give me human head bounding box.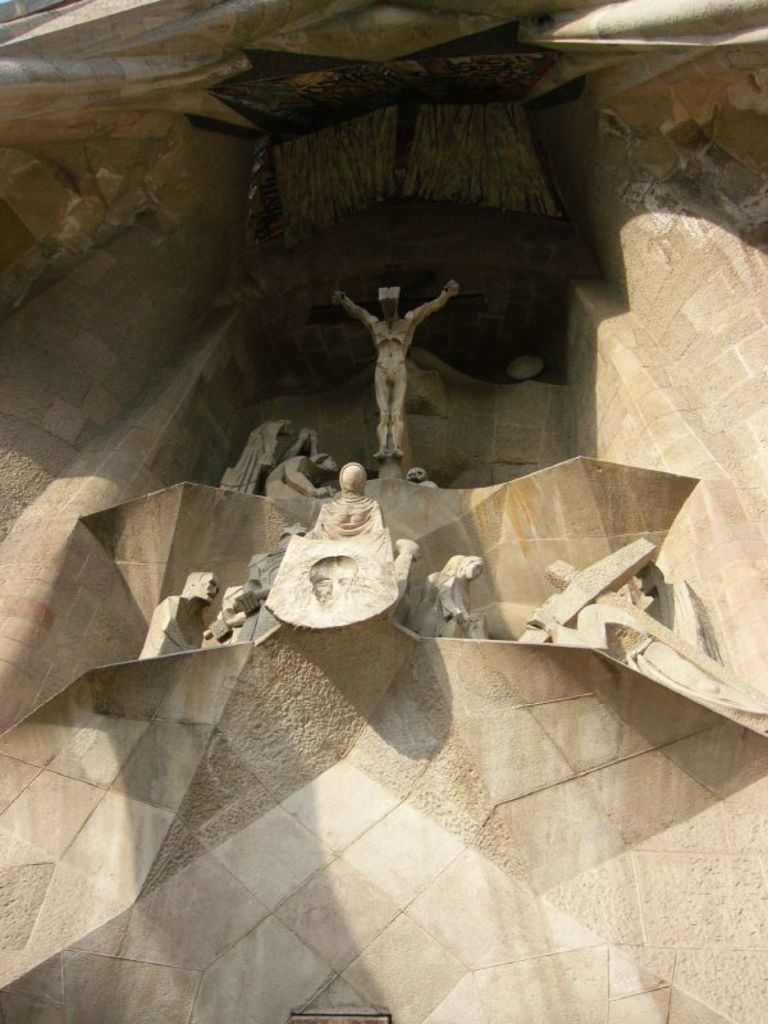
bbox=(338, 461, 367, 493).
